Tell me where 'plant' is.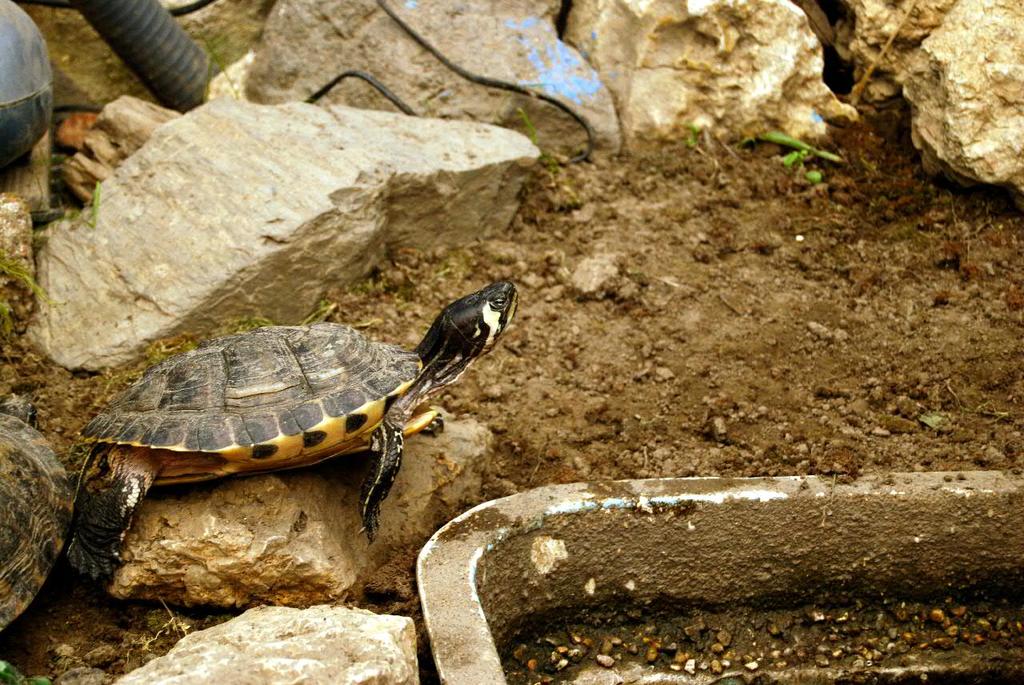
'plant' is at box(65, 182, 109, 229).
